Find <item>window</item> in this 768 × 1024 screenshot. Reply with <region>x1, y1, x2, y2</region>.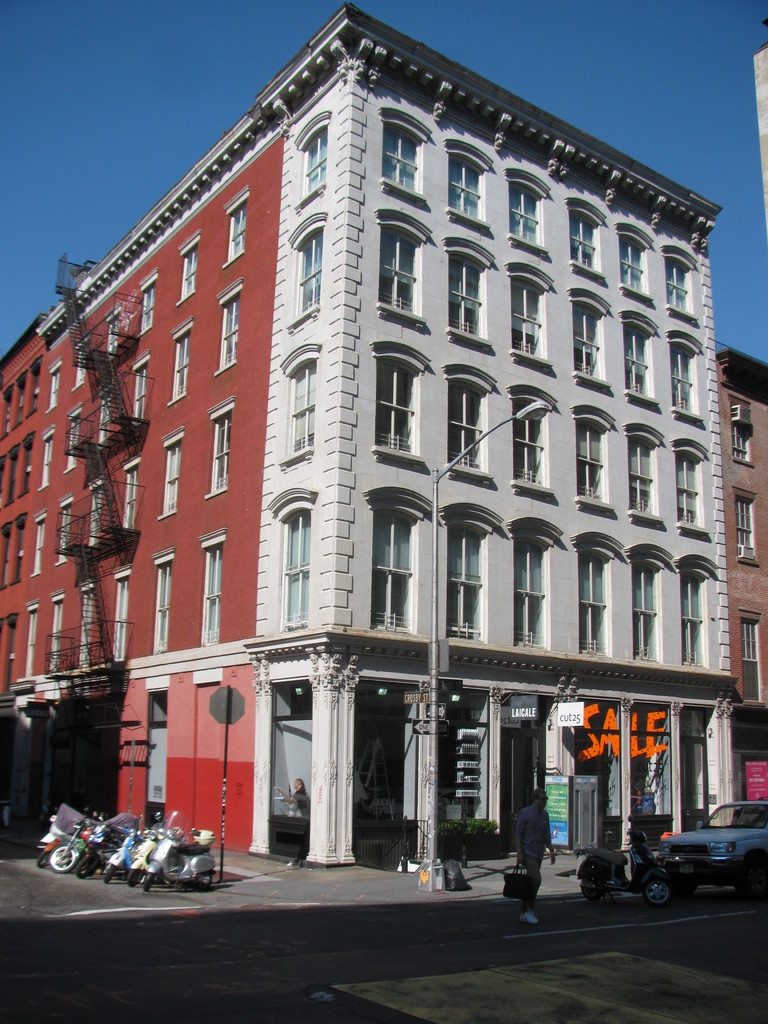
<region>102, 304, 121, 356</region>.
